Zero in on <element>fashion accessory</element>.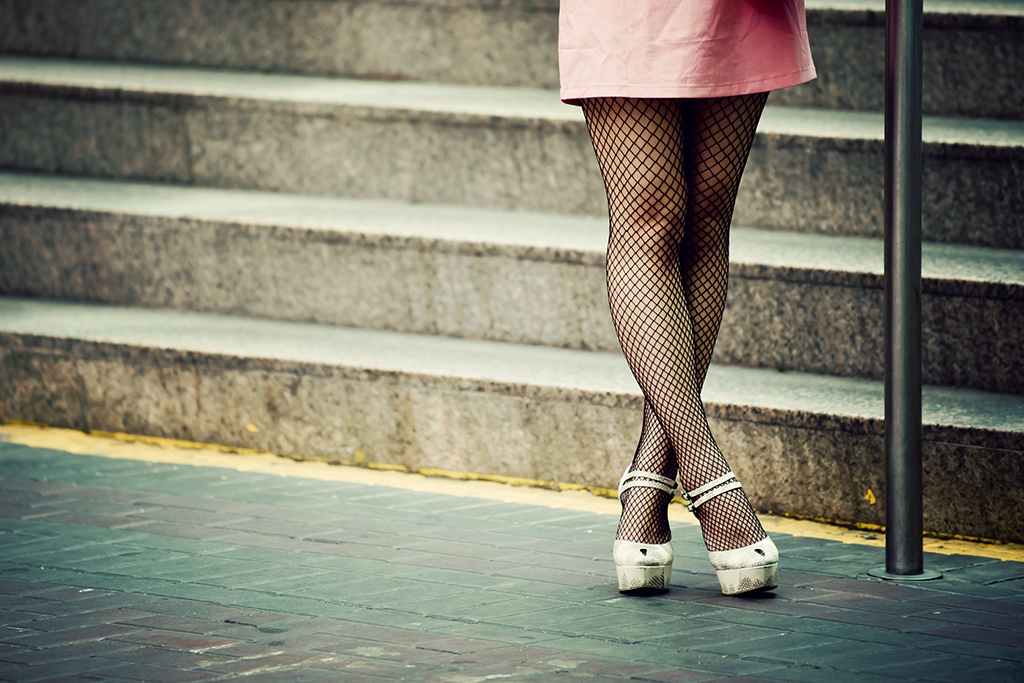
Zeroed in: (610, 463, 675, 594).
